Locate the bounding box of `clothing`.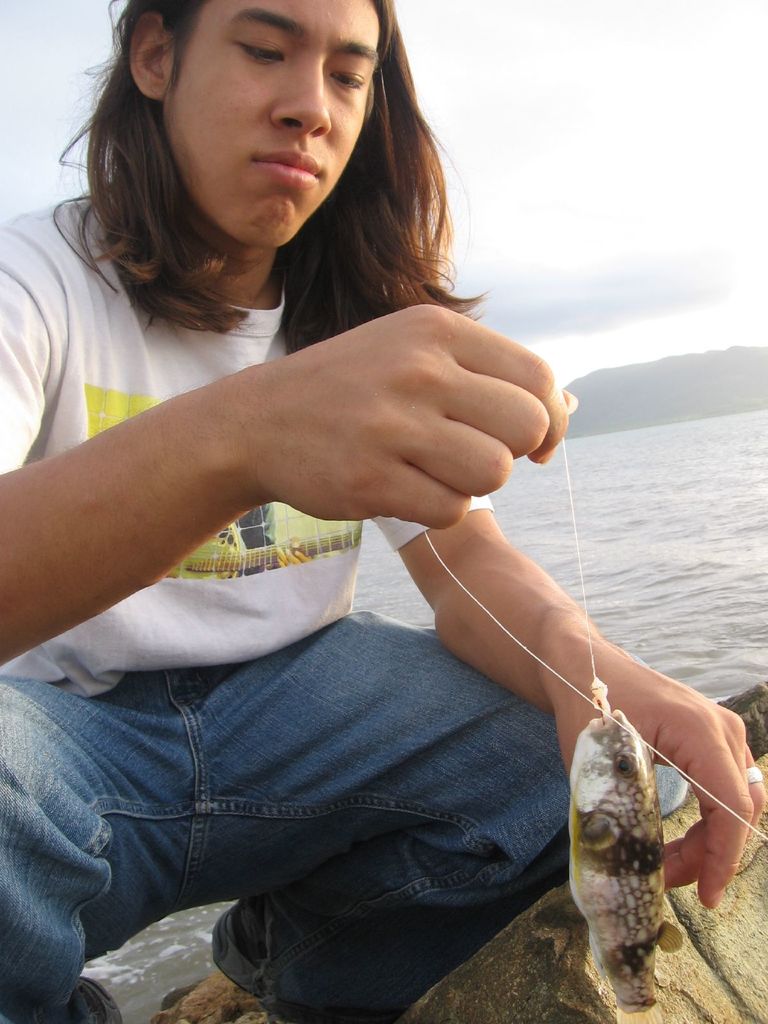
Bounding box: locate(18, 197, 744, 977).
